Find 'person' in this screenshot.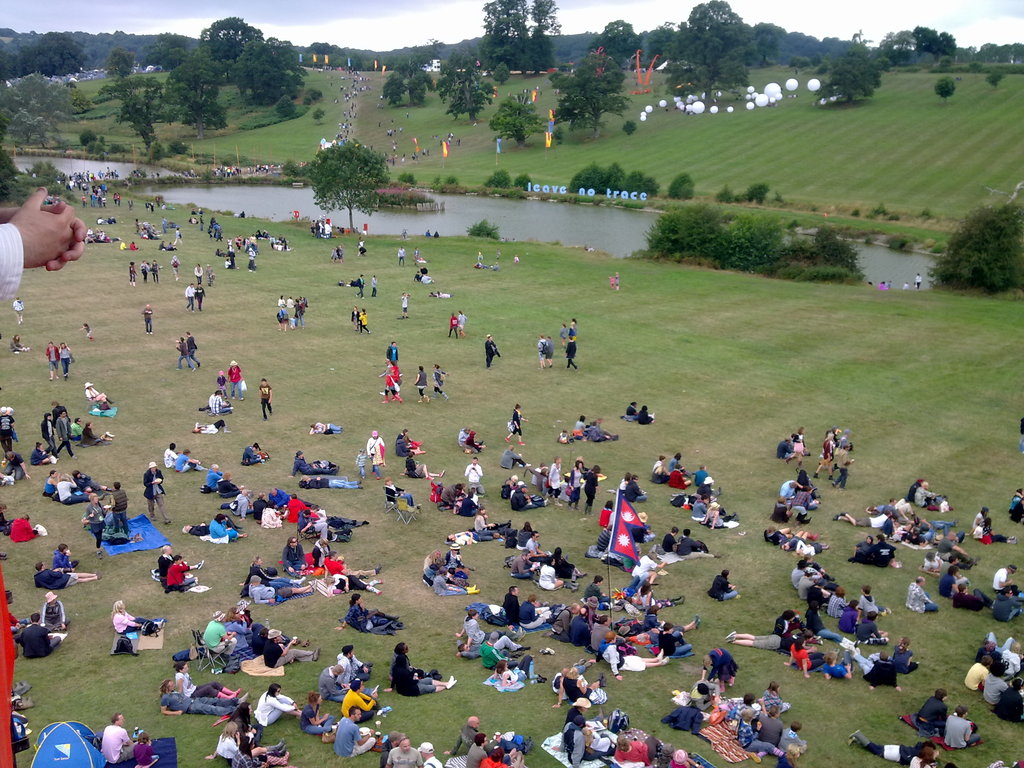
The bounding box for 'person' is detection(428, 289, 436, 296).
